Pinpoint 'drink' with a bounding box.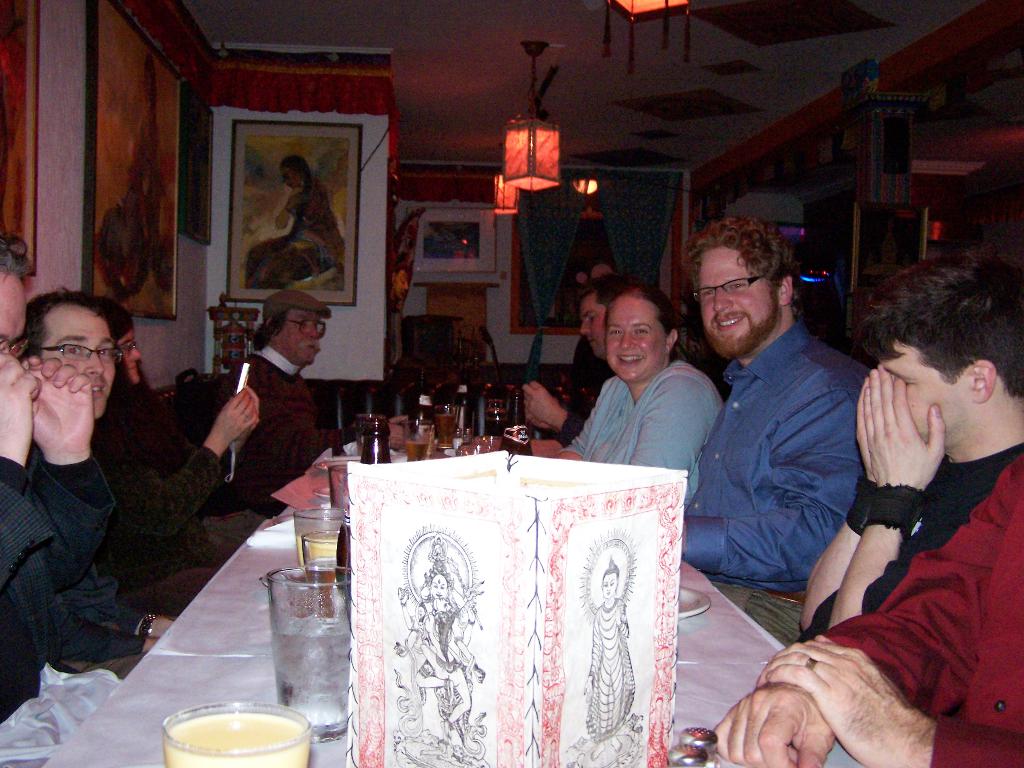
BBox(433, 413, 456, 451).
